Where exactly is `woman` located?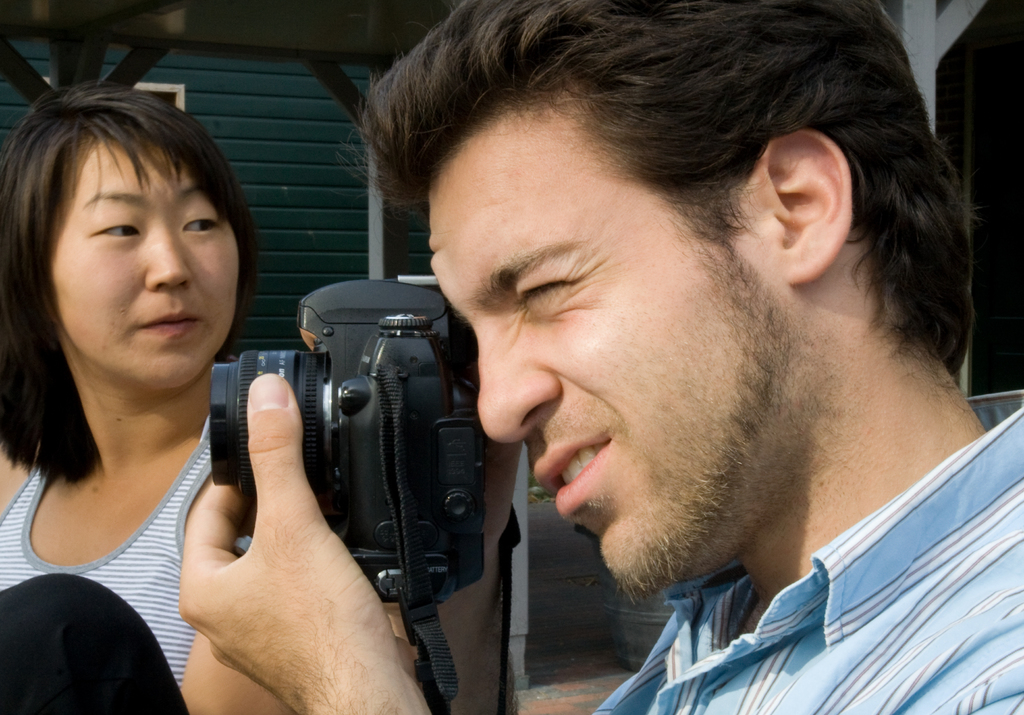
Its bounding box is box(0, 75, 292, 689).
